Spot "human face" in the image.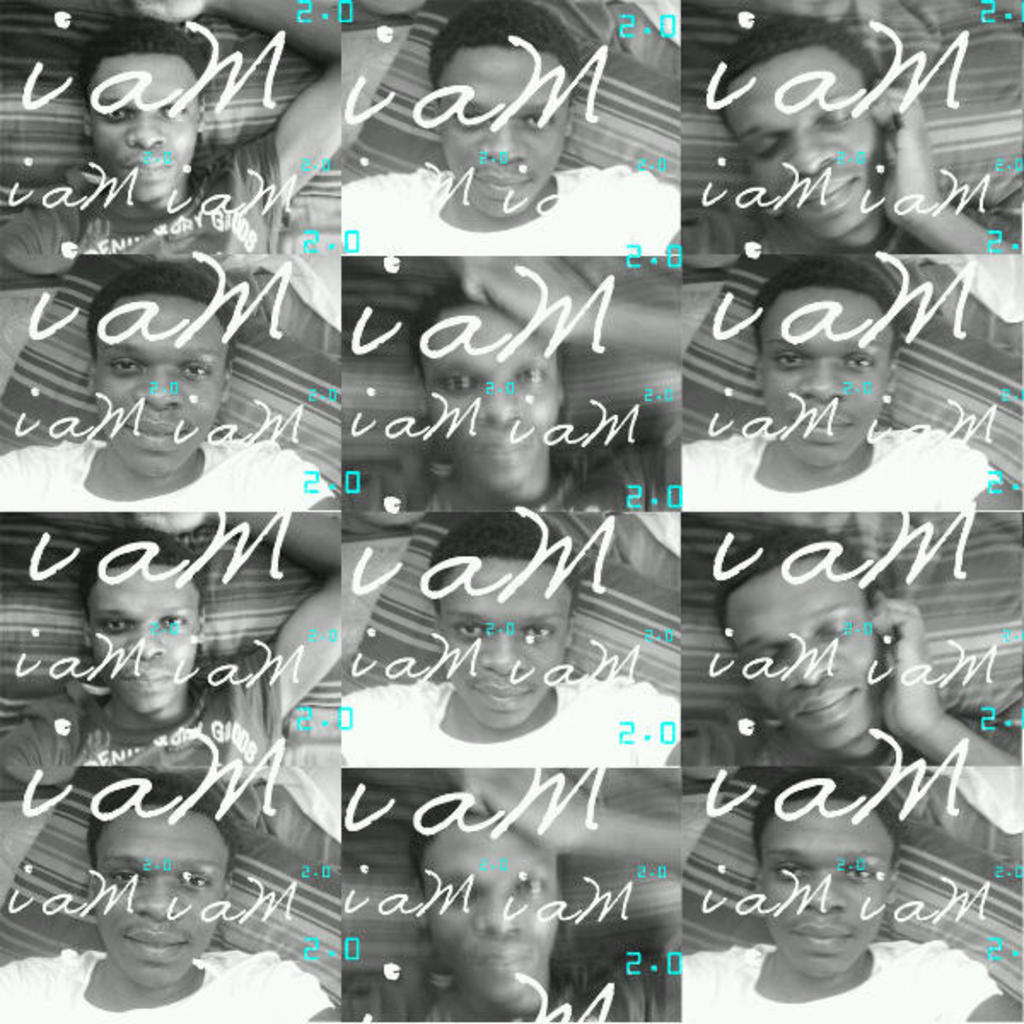
"human face" found at locate(425, 816, 558, 1002).
